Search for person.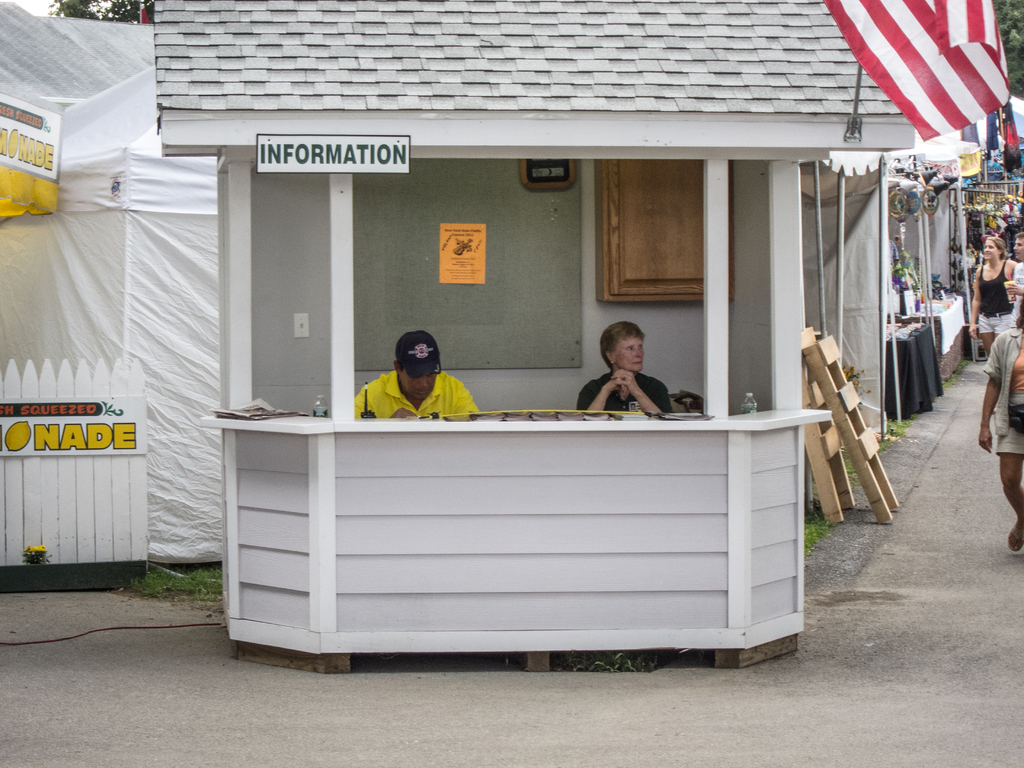
Found at BBox(575, 321, 673, 414).
